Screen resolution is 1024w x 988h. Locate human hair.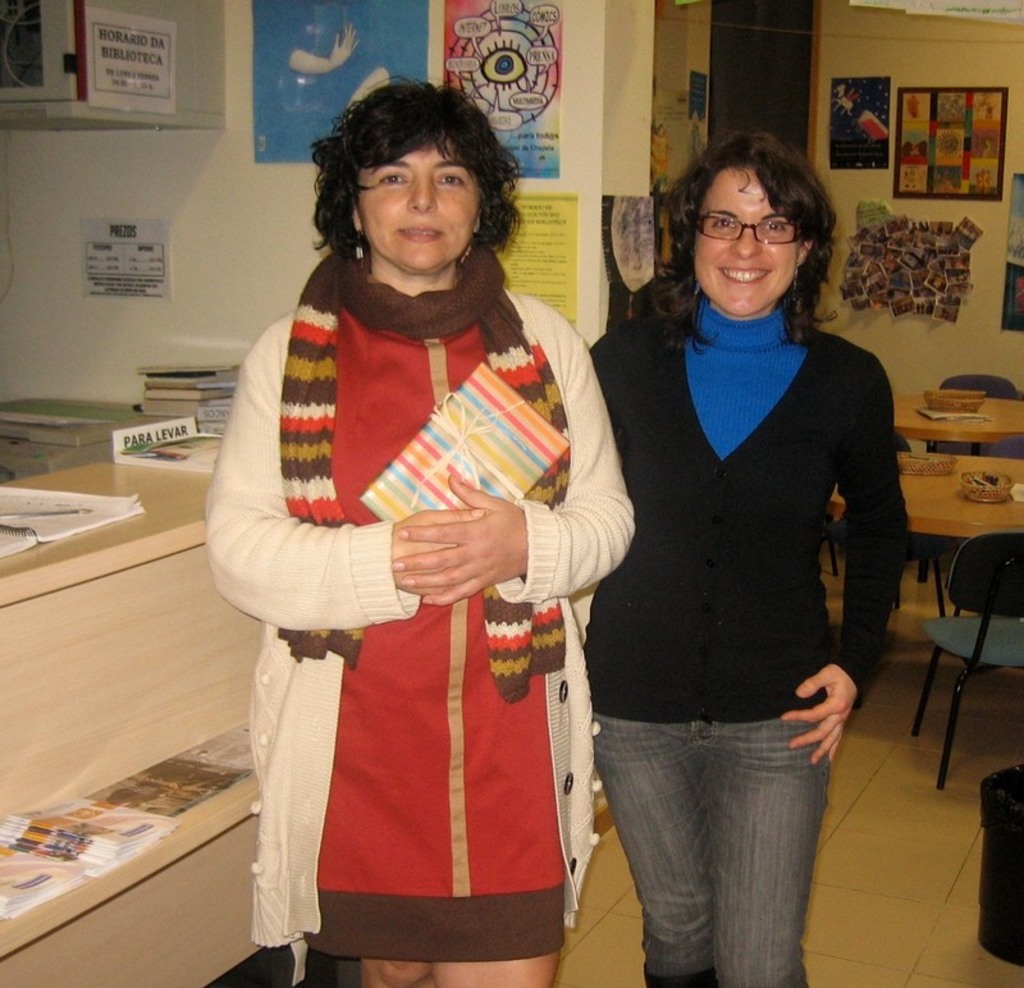
(x1=306, y1=81, x2=511, y2=276).
